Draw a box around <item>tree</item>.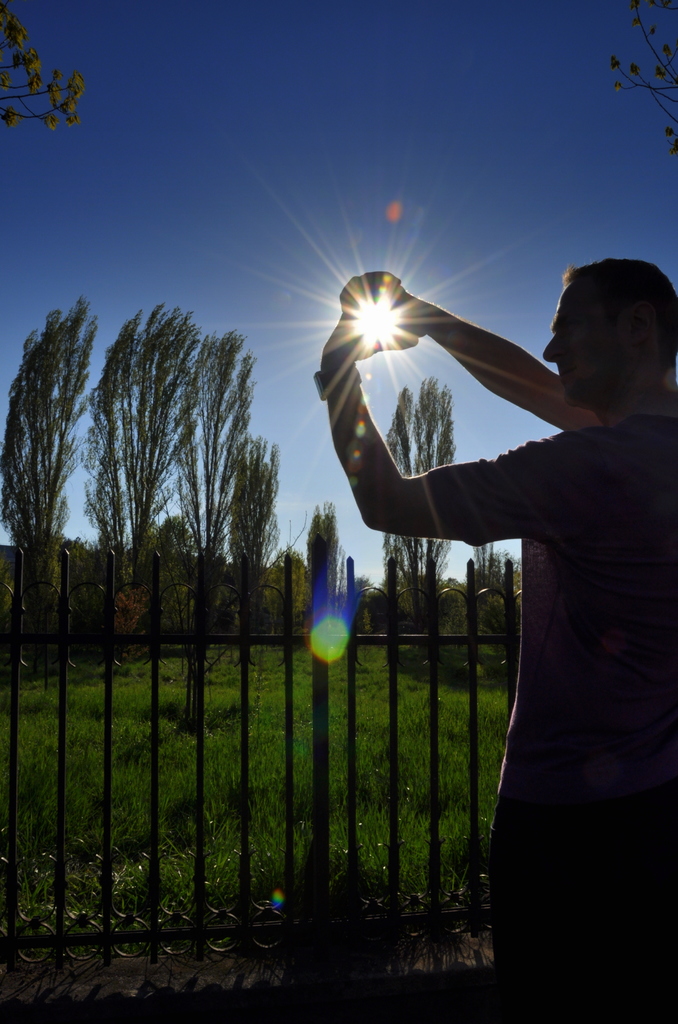
<region>472, 532, 501, 602</region>.
